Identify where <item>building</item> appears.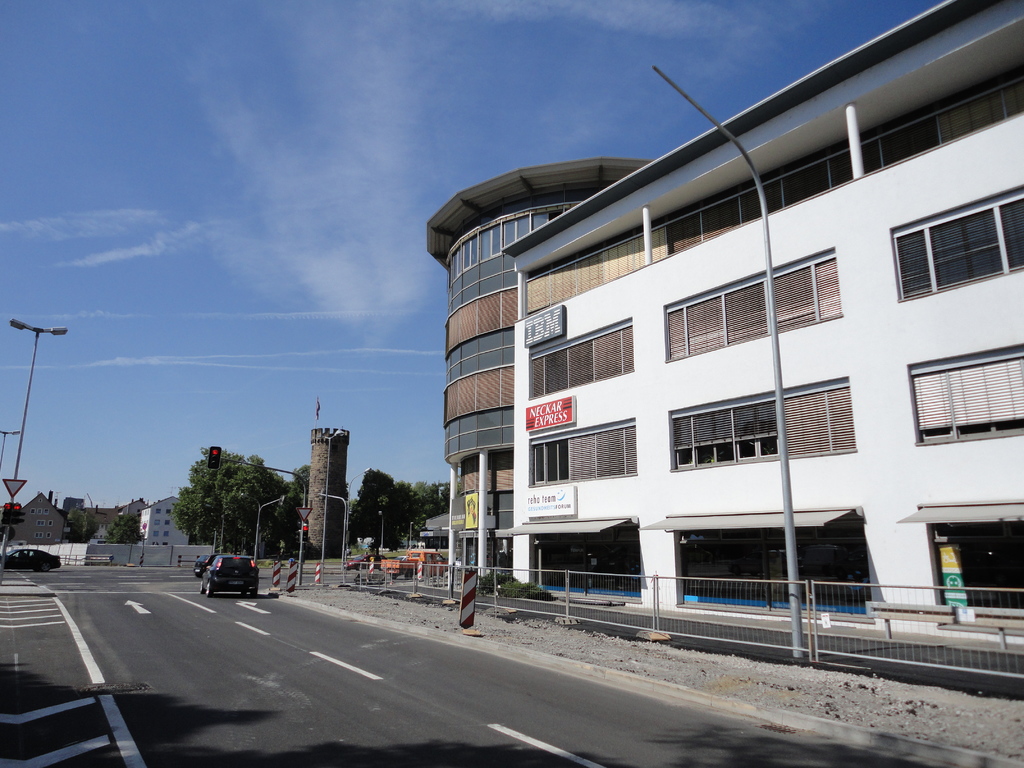
Appears at (307,435,350,560).
